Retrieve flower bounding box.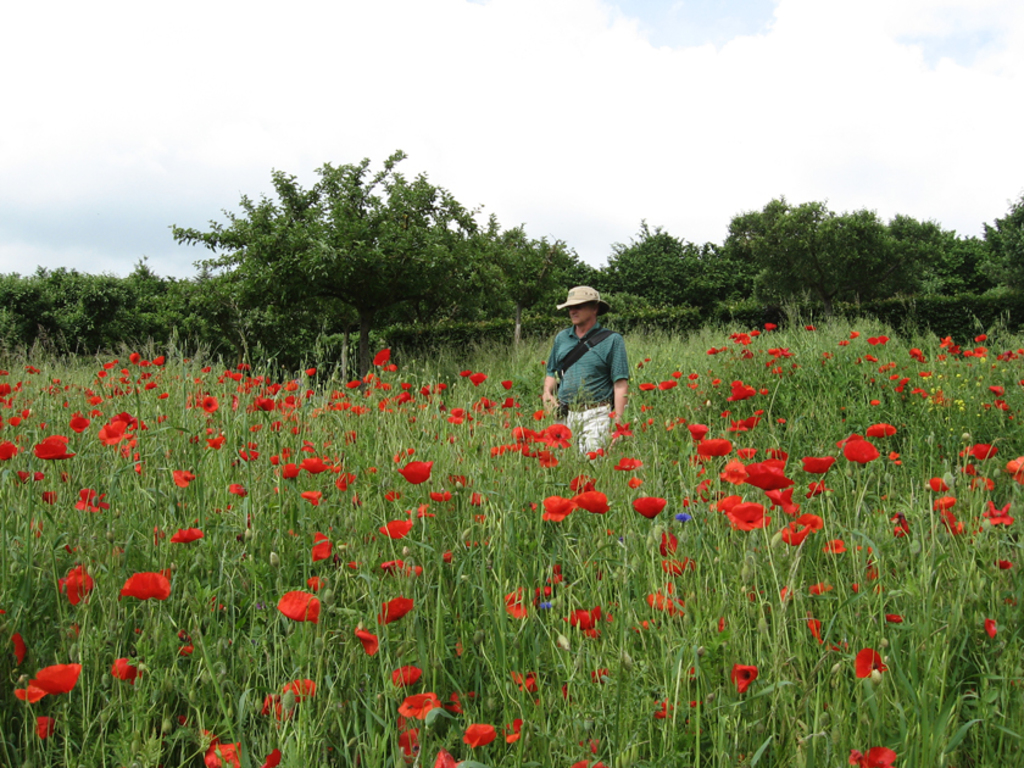
Bounding box: locate(590, 762, 605, 767).
